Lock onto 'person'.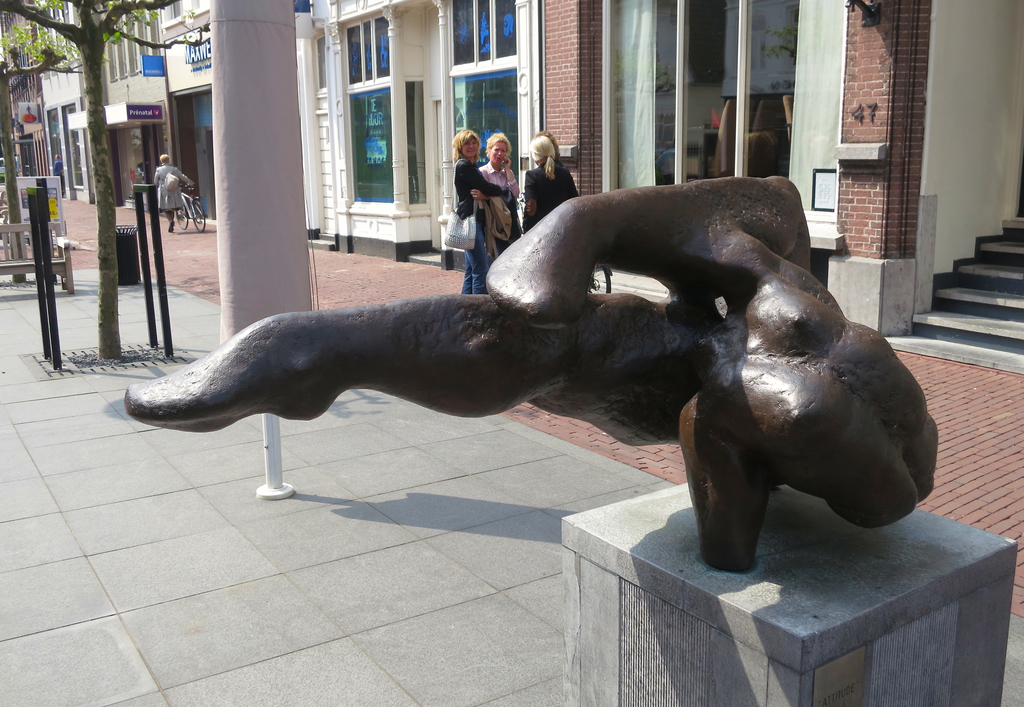
Locked: box(152, 152, 198, 232).
